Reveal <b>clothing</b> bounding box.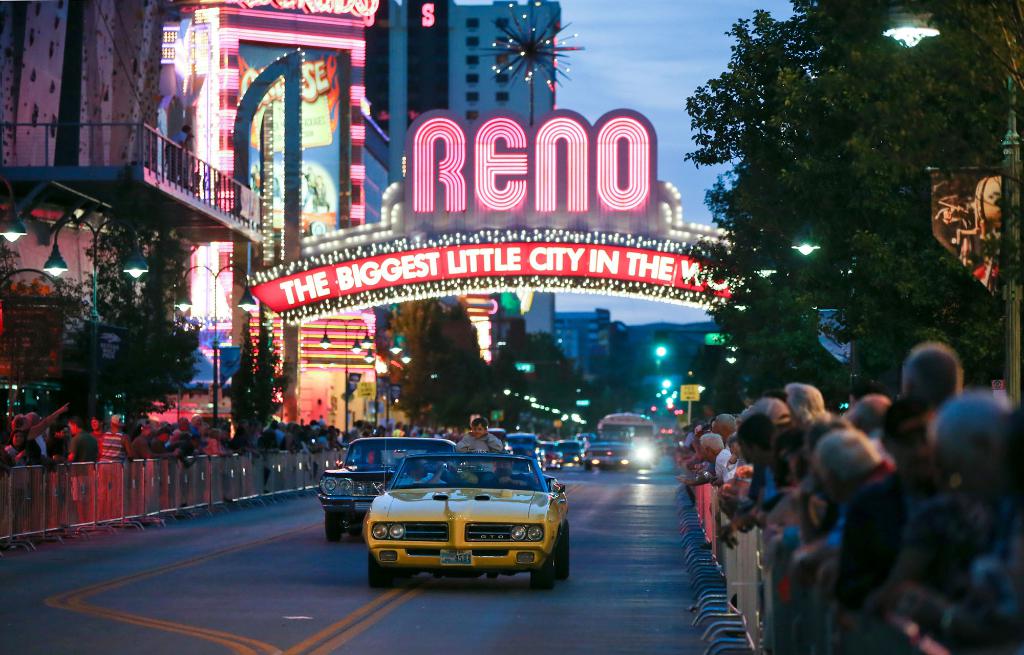
Revealed: (left=837, top=457, right=916, bottom=619).
